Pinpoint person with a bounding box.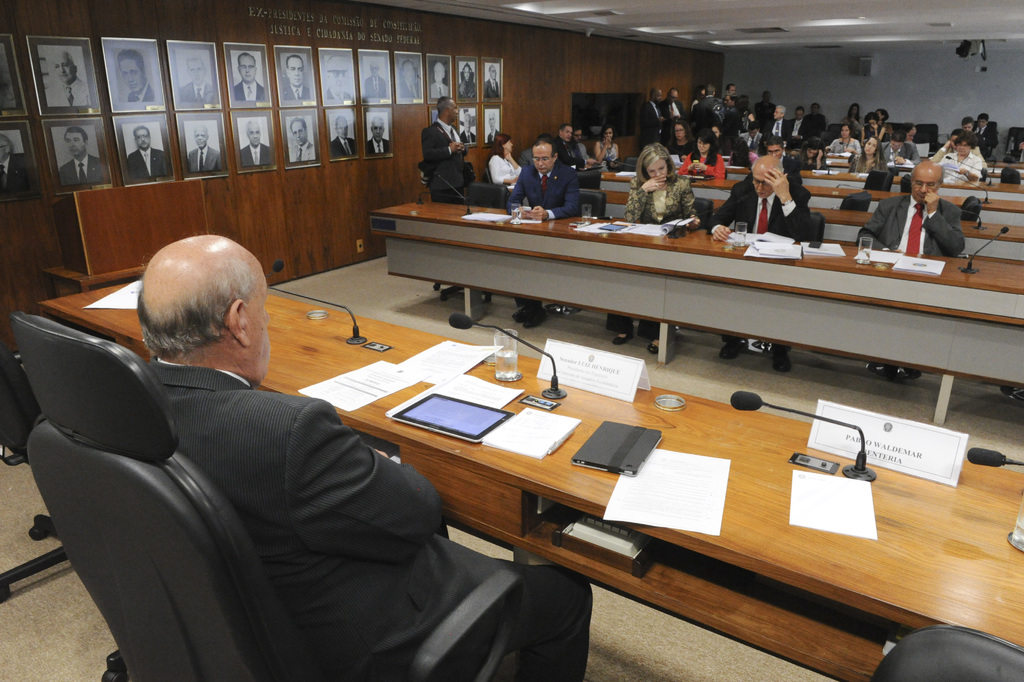
(x1=60, y1=129, x2=104, y2=184).
